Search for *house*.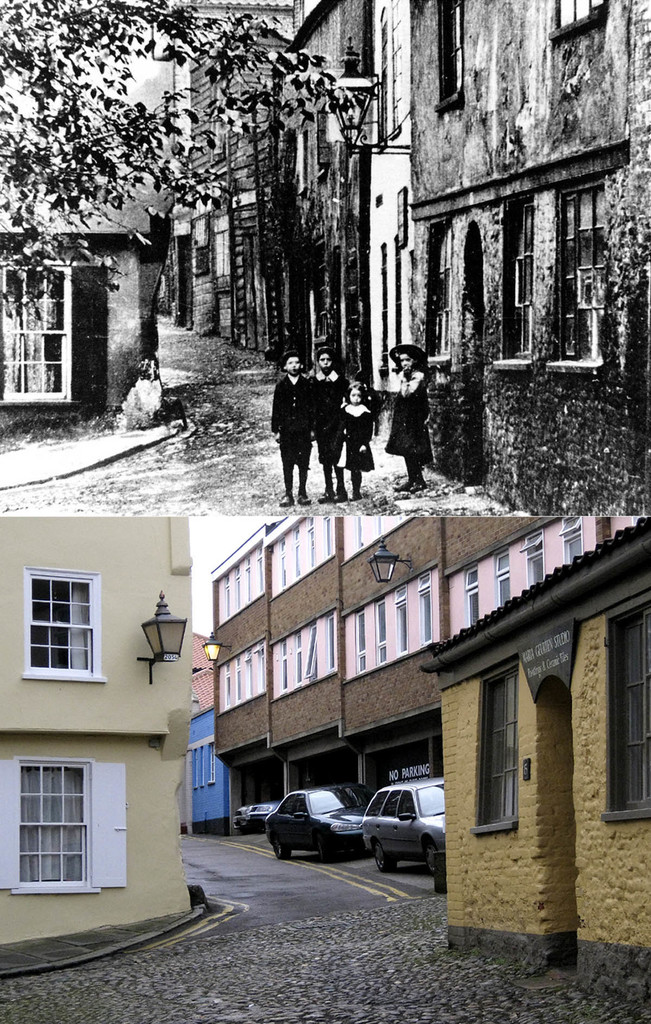
Found at l=0, t=166, r=167, b=424.
